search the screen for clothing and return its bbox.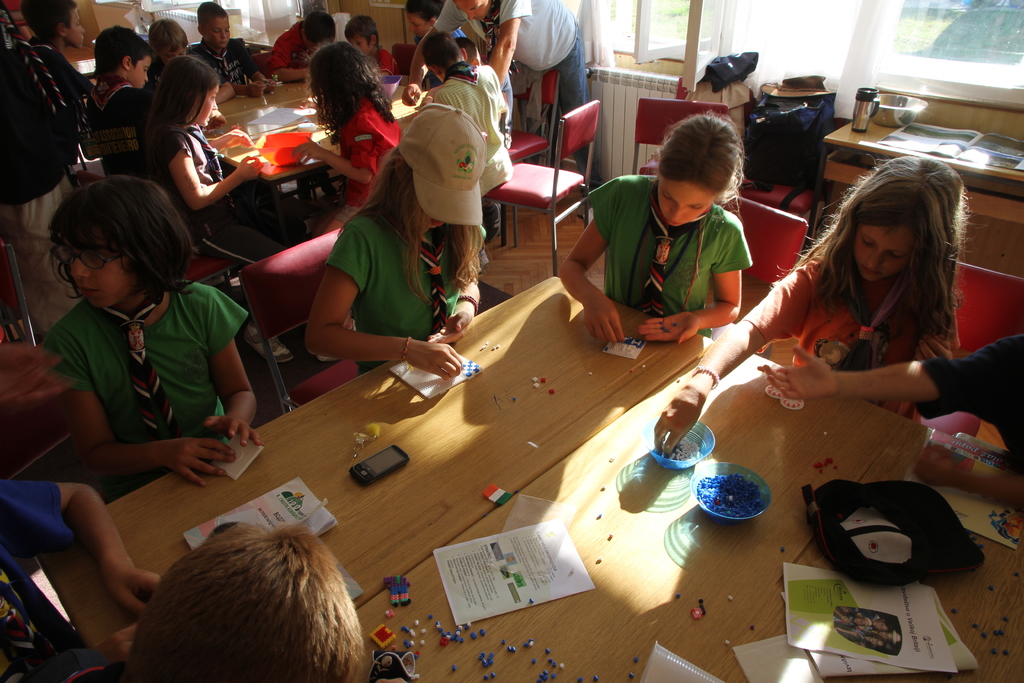
Found: 0:475:79:682.
